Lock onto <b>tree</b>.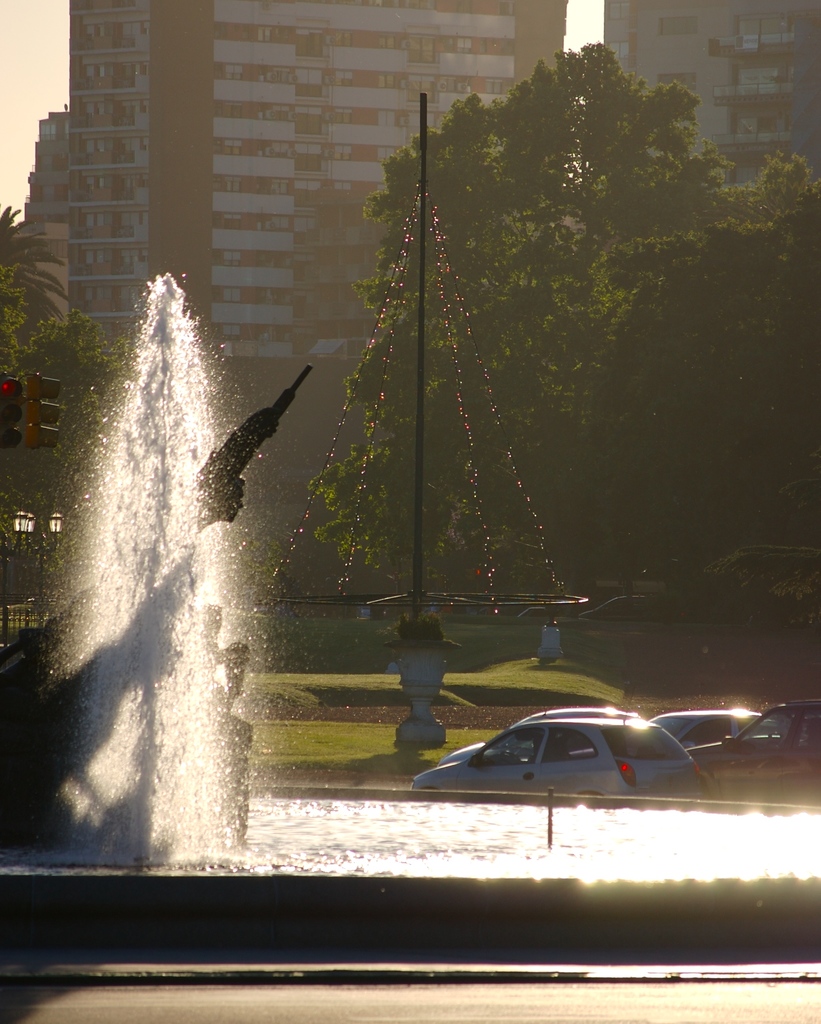
Locked: (x1=0, y1=314, x2=107, y2=389).
